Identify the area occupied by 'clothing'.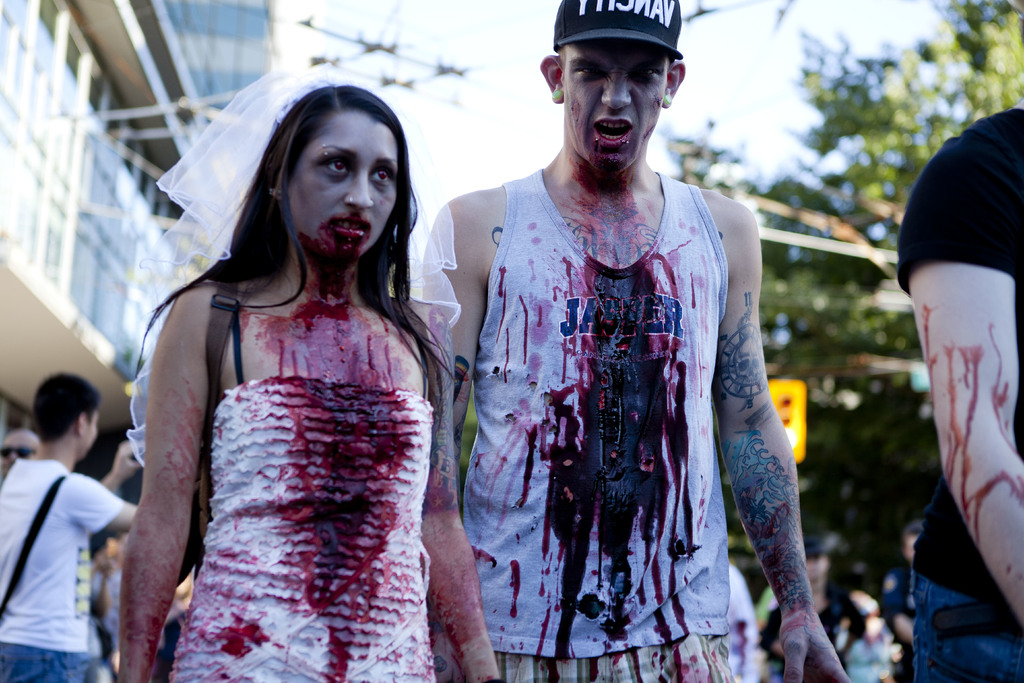
Area: box(175, 378, 449, 682).
